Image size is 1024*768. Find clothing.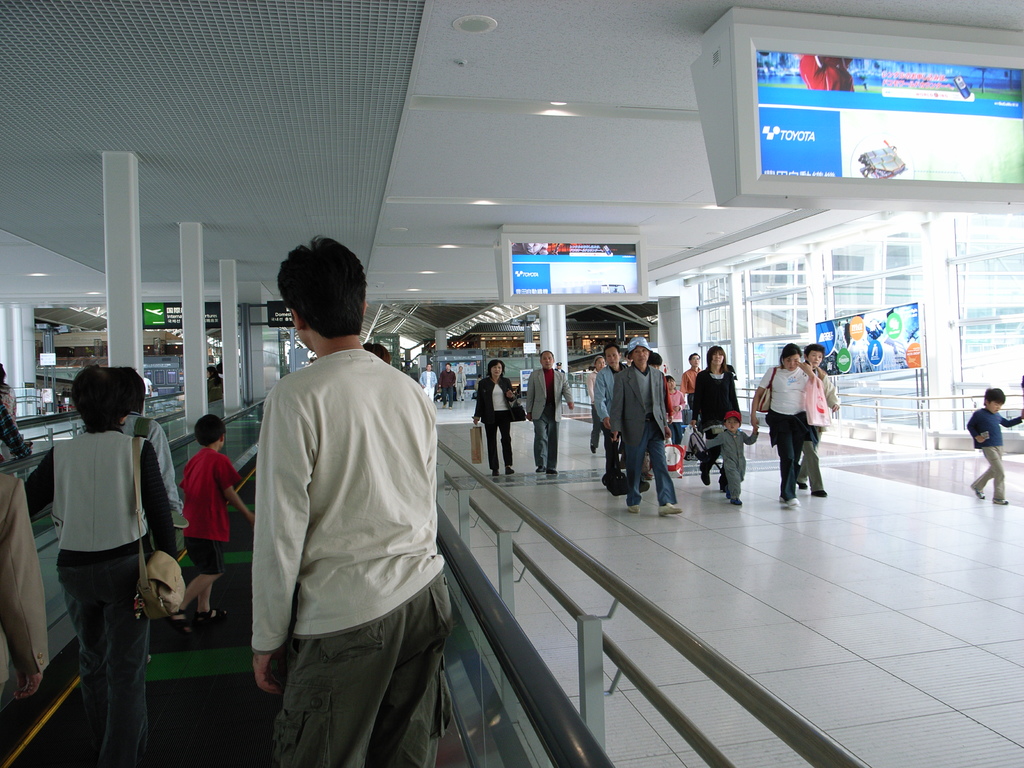
695 368 744 478.
